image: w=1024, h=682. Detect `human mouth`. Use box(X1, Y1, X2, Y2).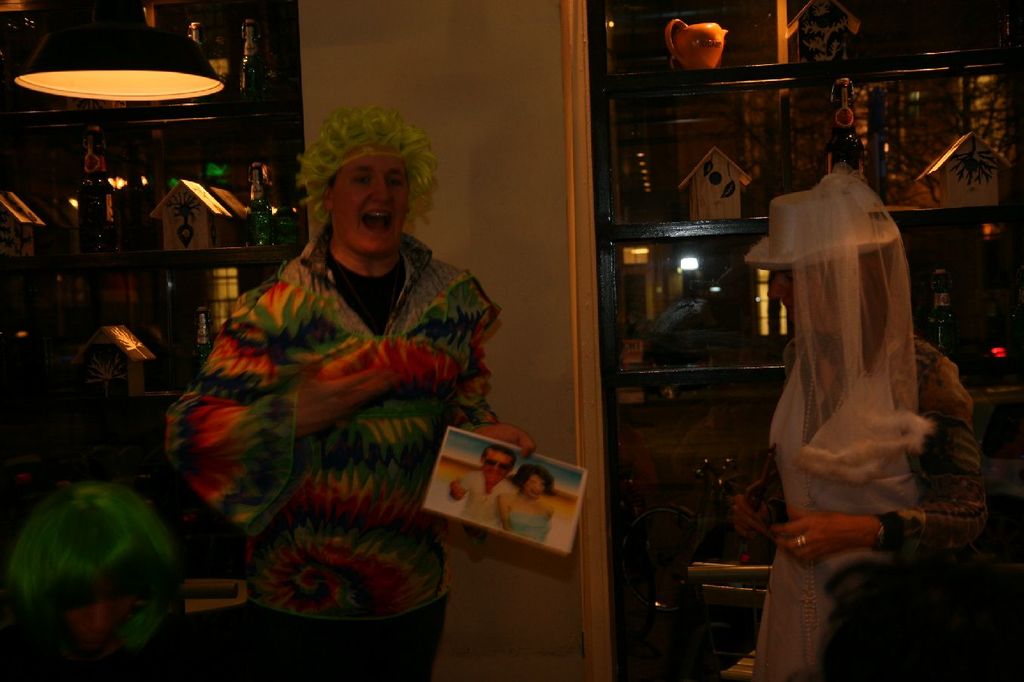
box(485, 469, 501, 479).
